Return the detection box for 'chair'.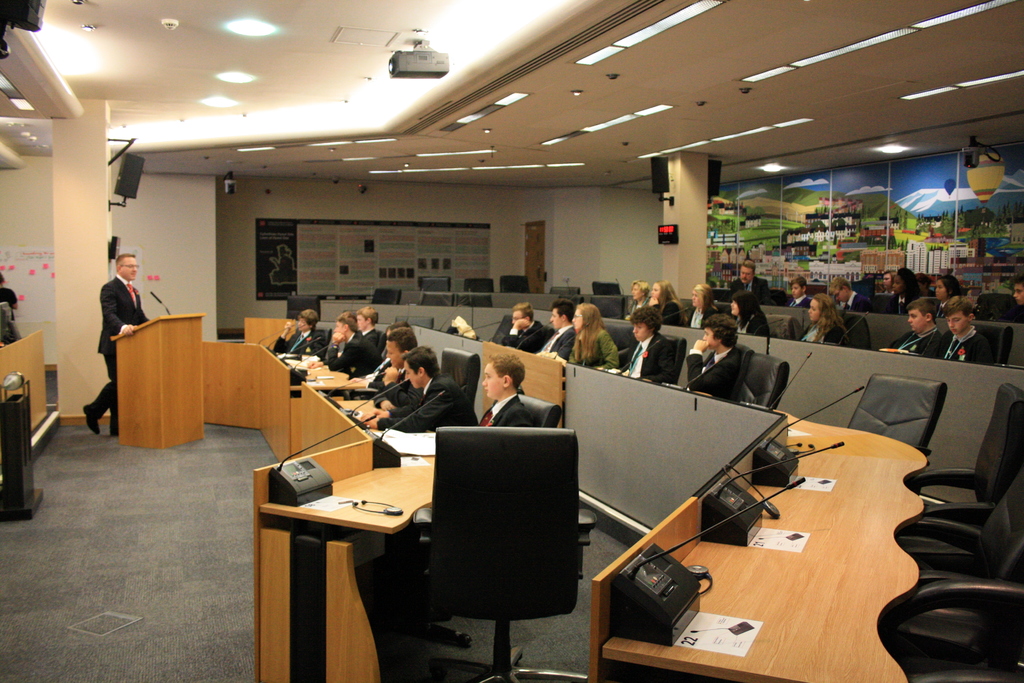
<box>508,387,565,432</box>.
